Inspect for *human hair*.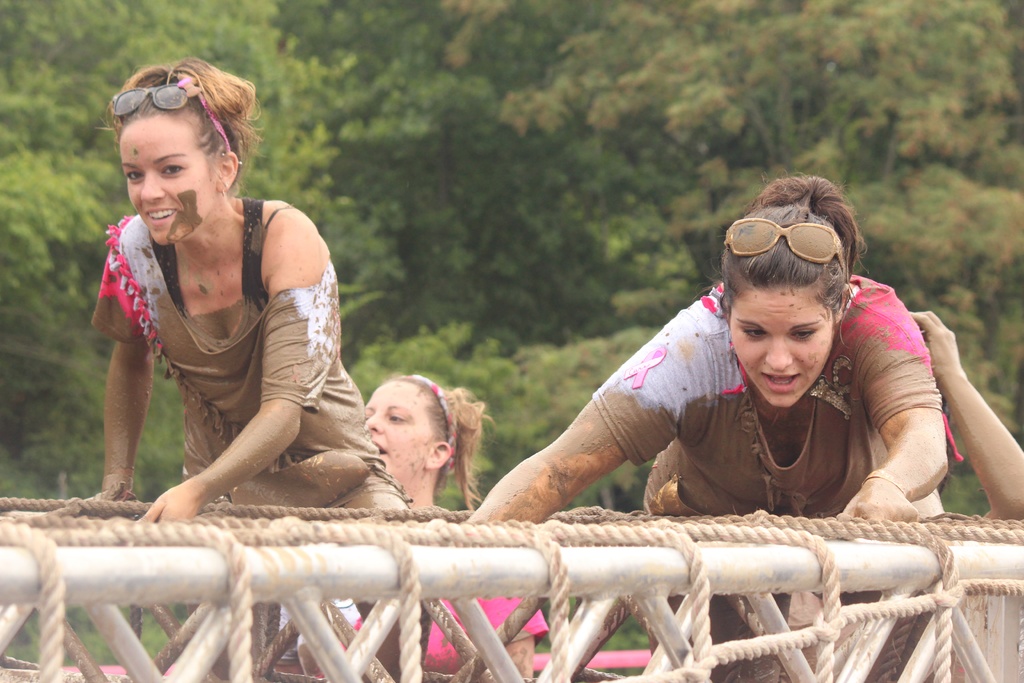
Inspection: left=397, top=374, right=497, bottom=520.
